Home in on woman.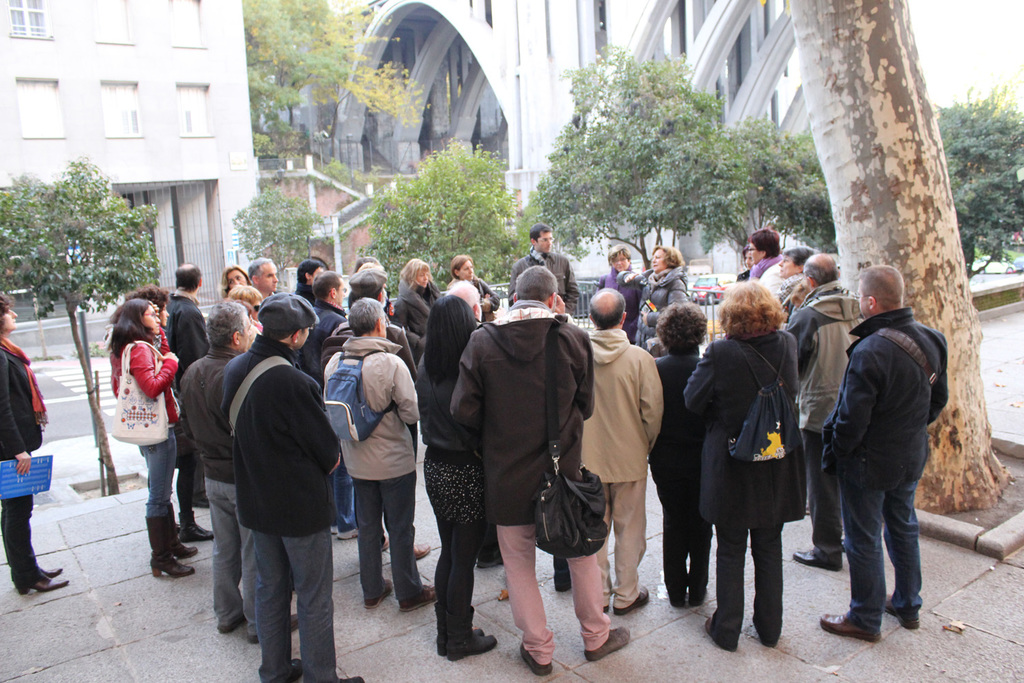
Homed in at (x1=593, y1=243, x2=637, y2=313).
